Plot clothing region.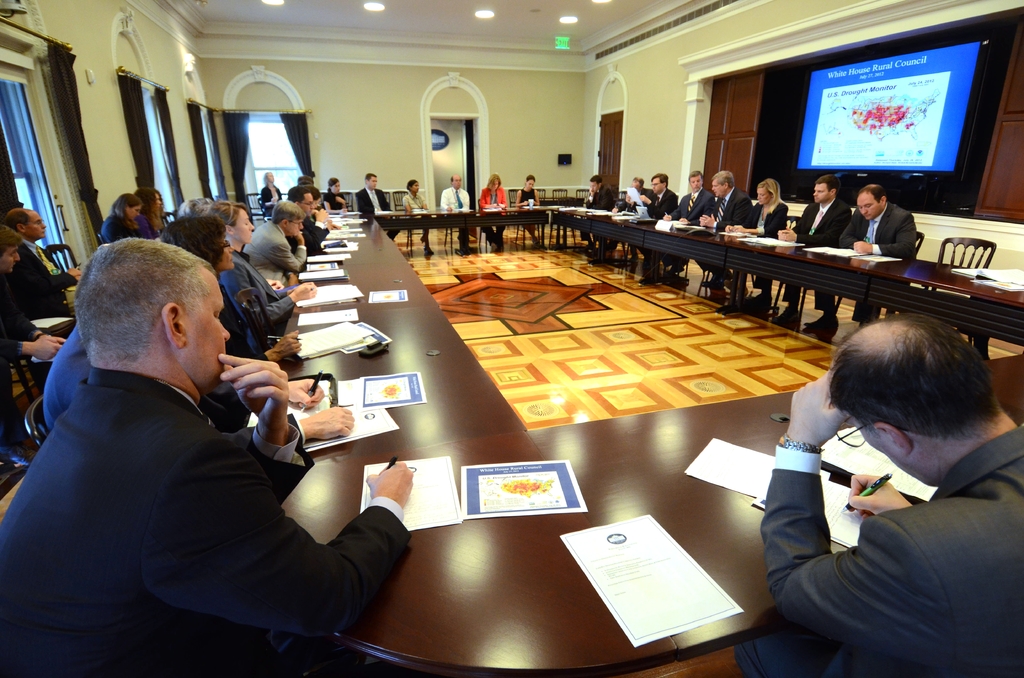
Plotted at [479, 186, 508, 241].
